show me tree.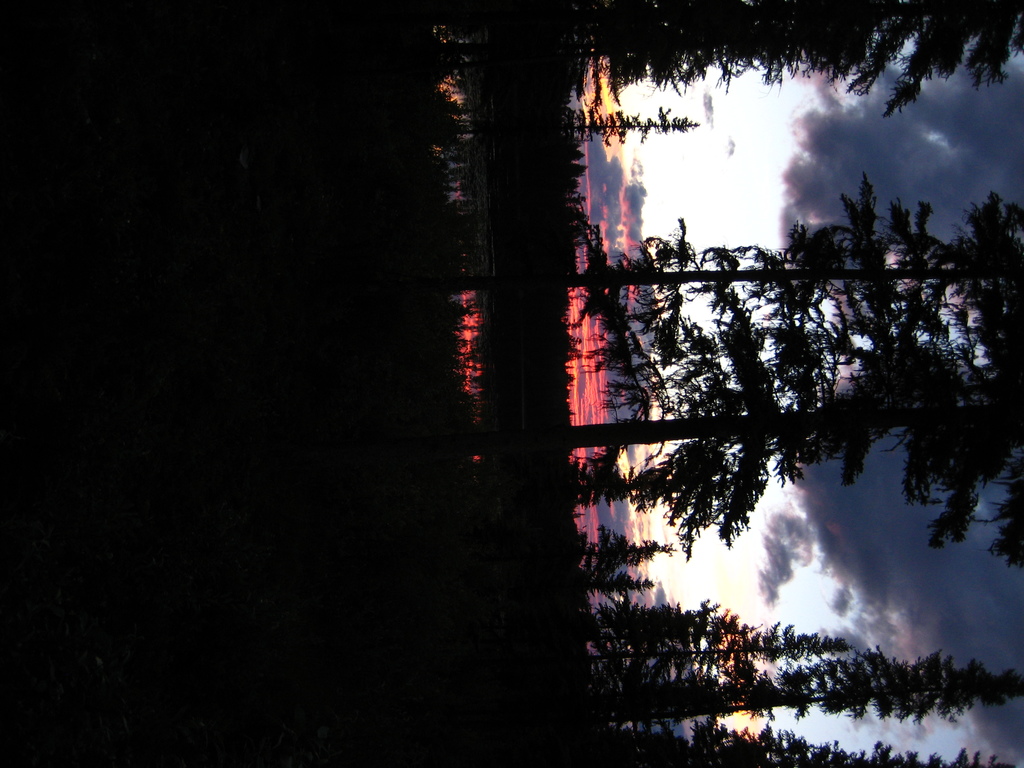
tree is here: bbox=[553, 710, 1020, 767].
